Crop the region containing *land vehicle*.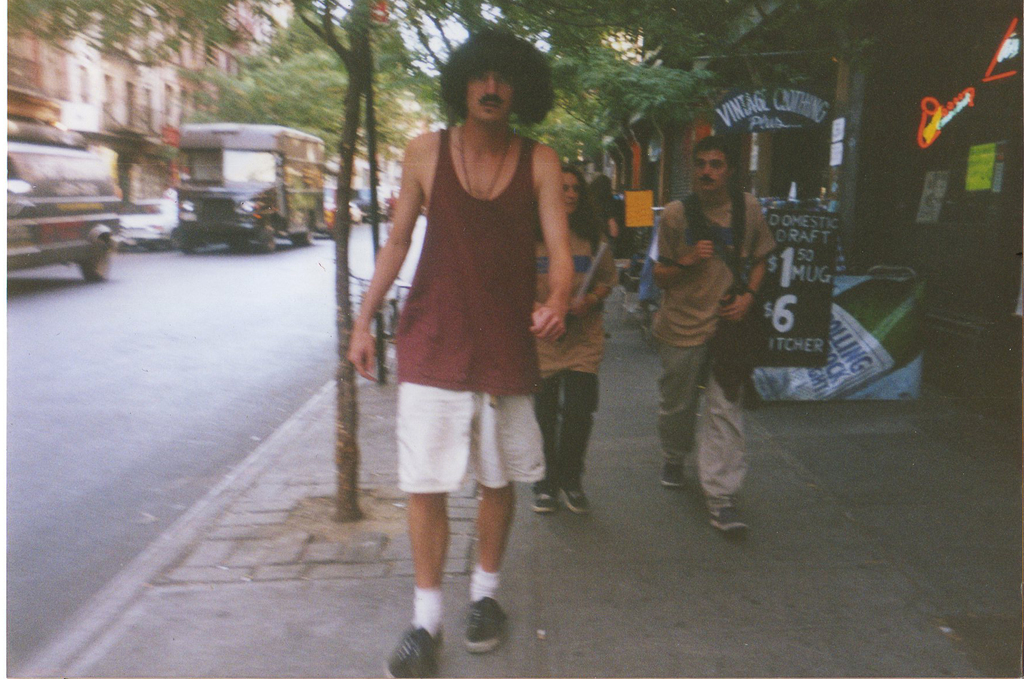
Crop region: left=333, top=256, right=413, bottom=345.
